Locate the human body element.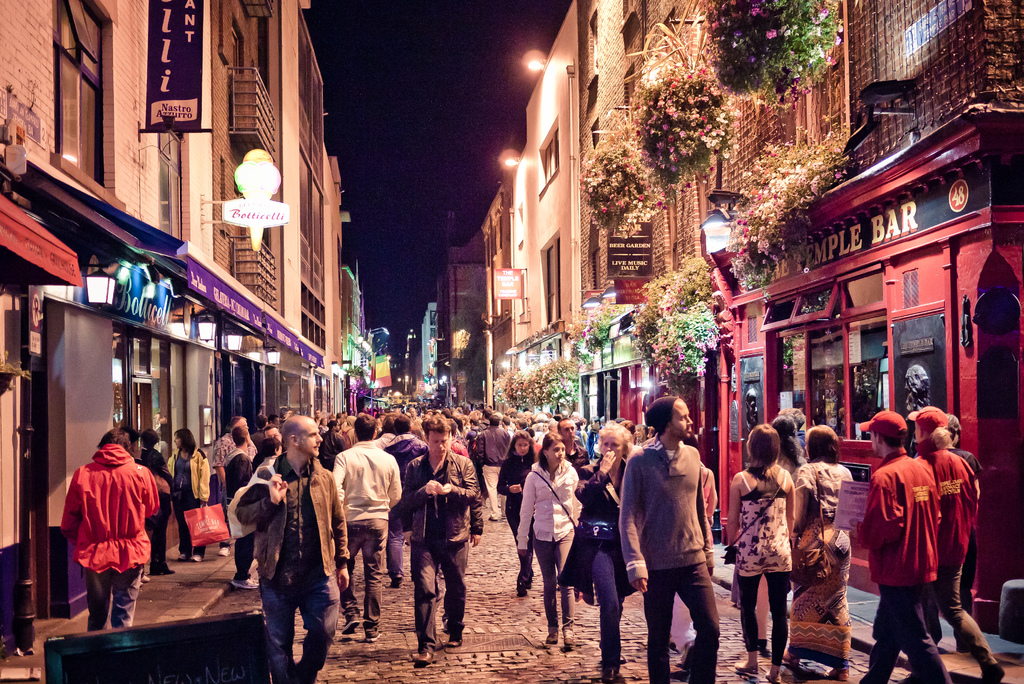
Element bbox: locate(493, 424, 537, 589).
